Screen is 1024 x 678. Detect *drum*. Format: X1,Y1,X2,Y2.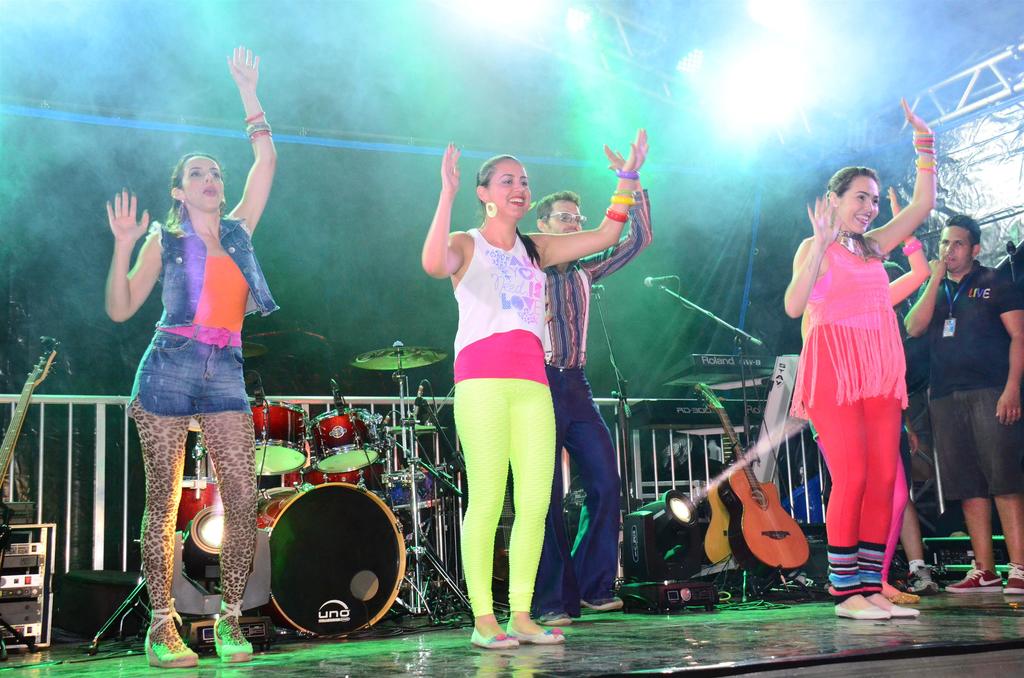
255,441,308,495.
